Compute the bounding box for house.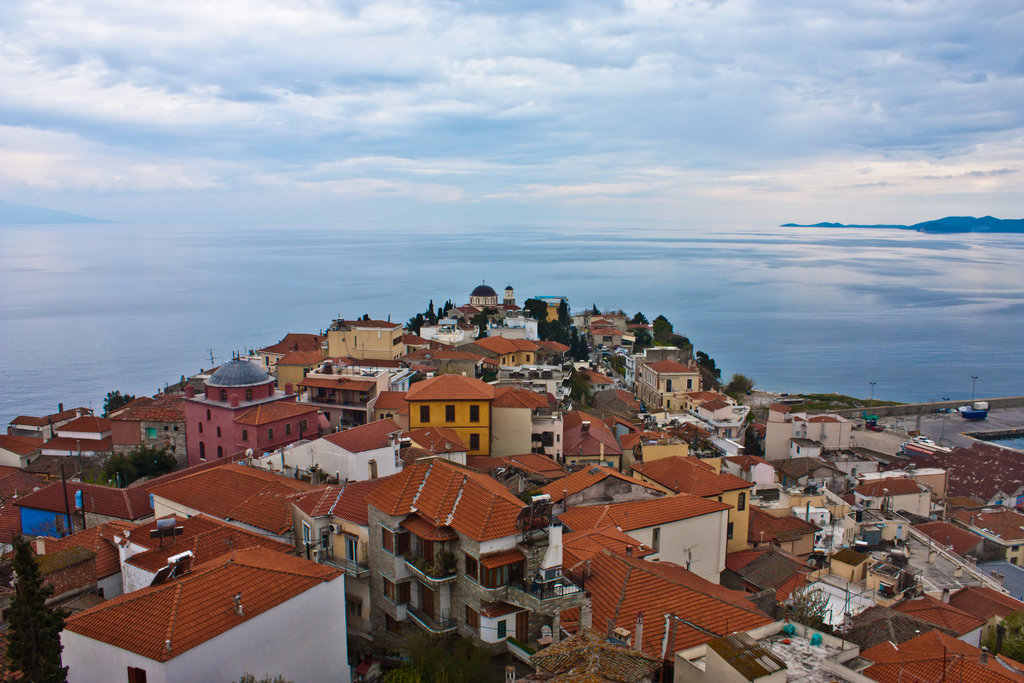
x1=44, y1=534, x2=349, y2=671.
